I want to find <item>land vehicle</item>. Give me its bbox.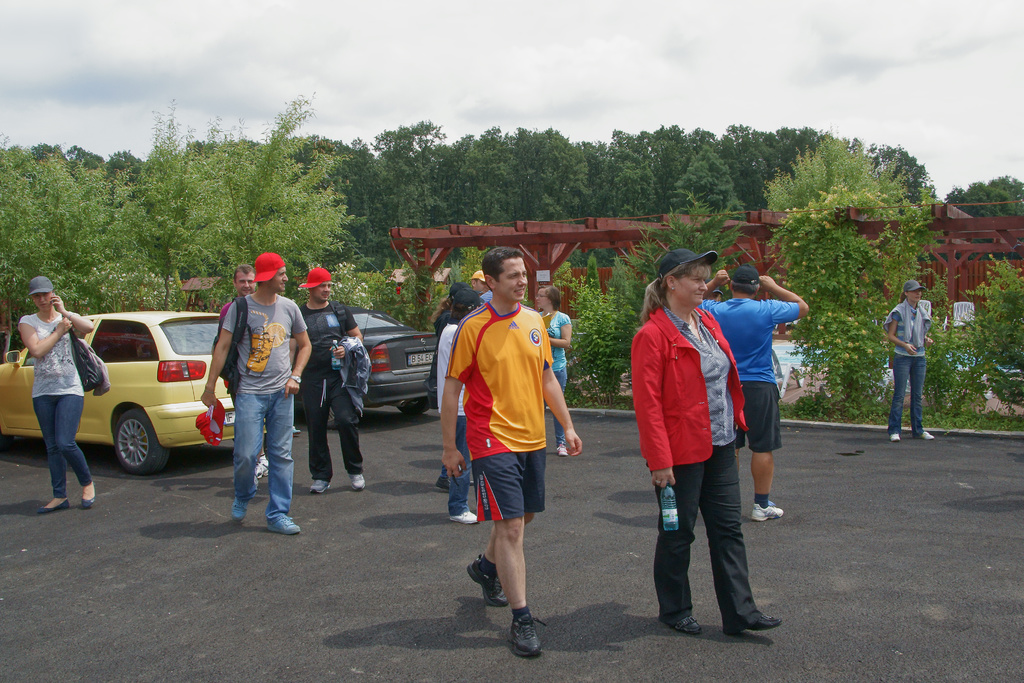
52 318 222 477.
